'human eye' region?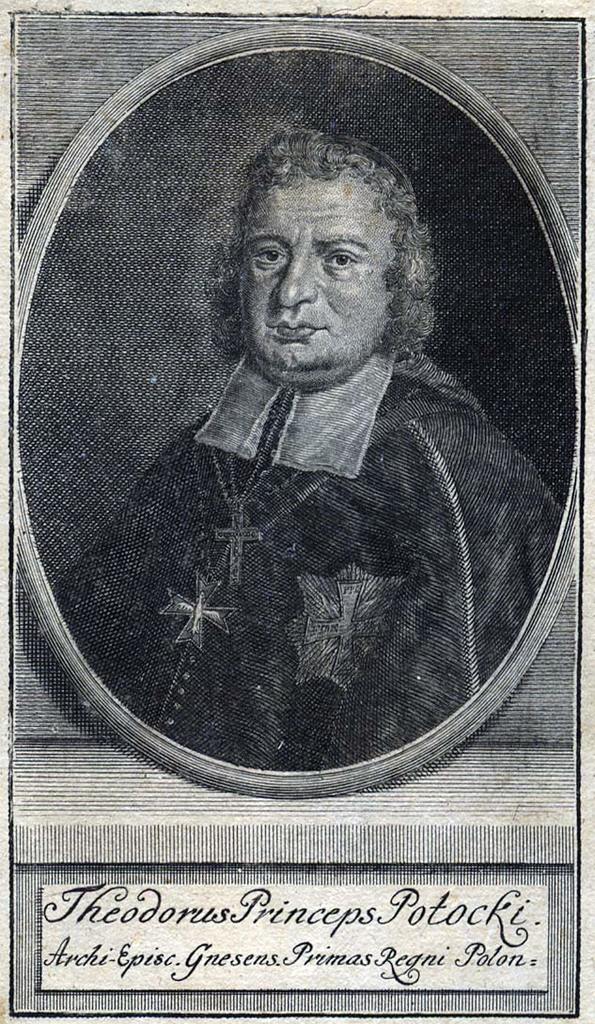
(left=308, top=226, right=385, bottom=282)
